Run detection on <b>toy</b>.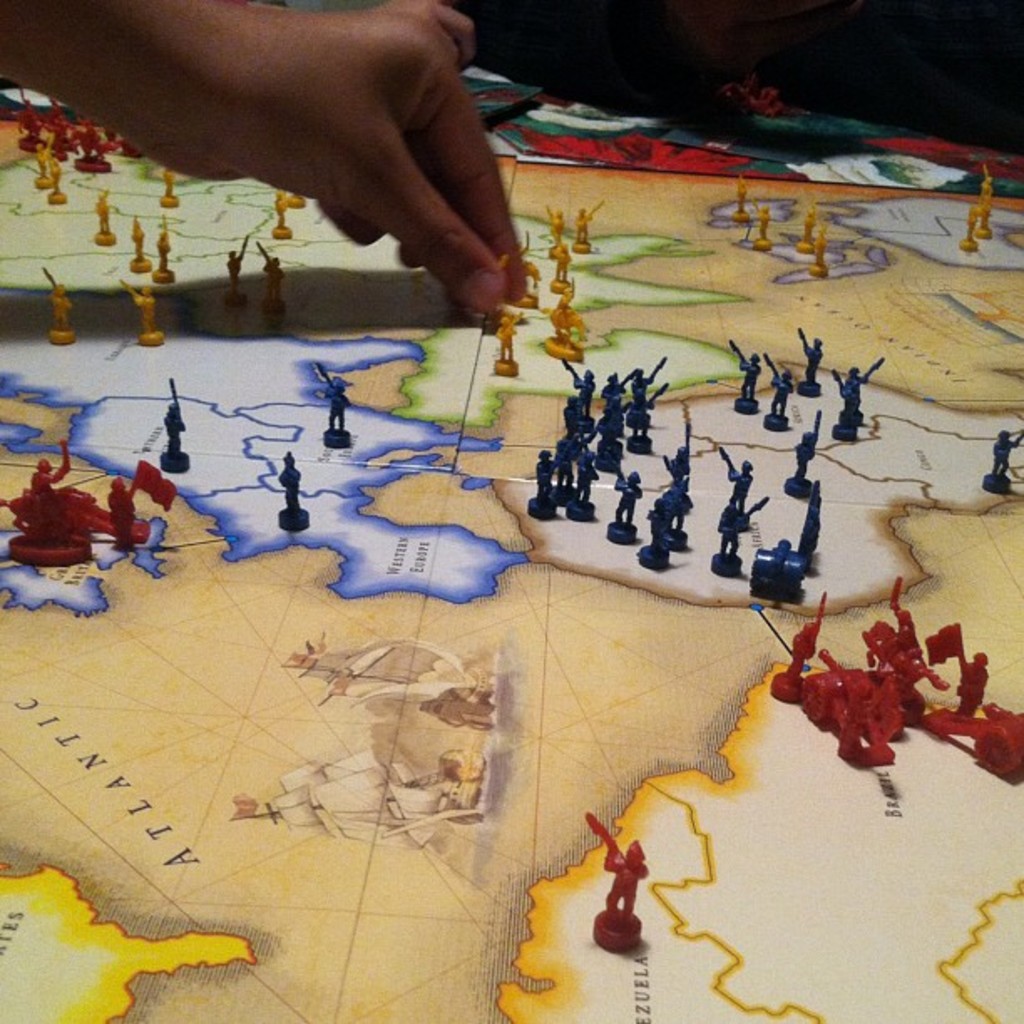
Result: box(33, 92, 80, 151).
